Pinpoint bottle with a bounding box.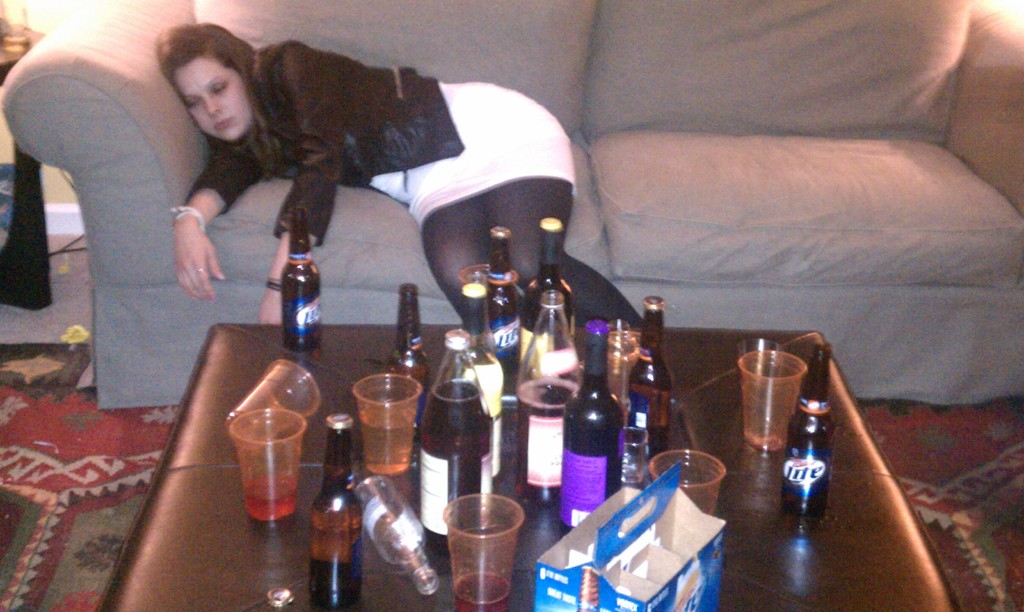
[left=283, top=205, right=324, bottom=352].
